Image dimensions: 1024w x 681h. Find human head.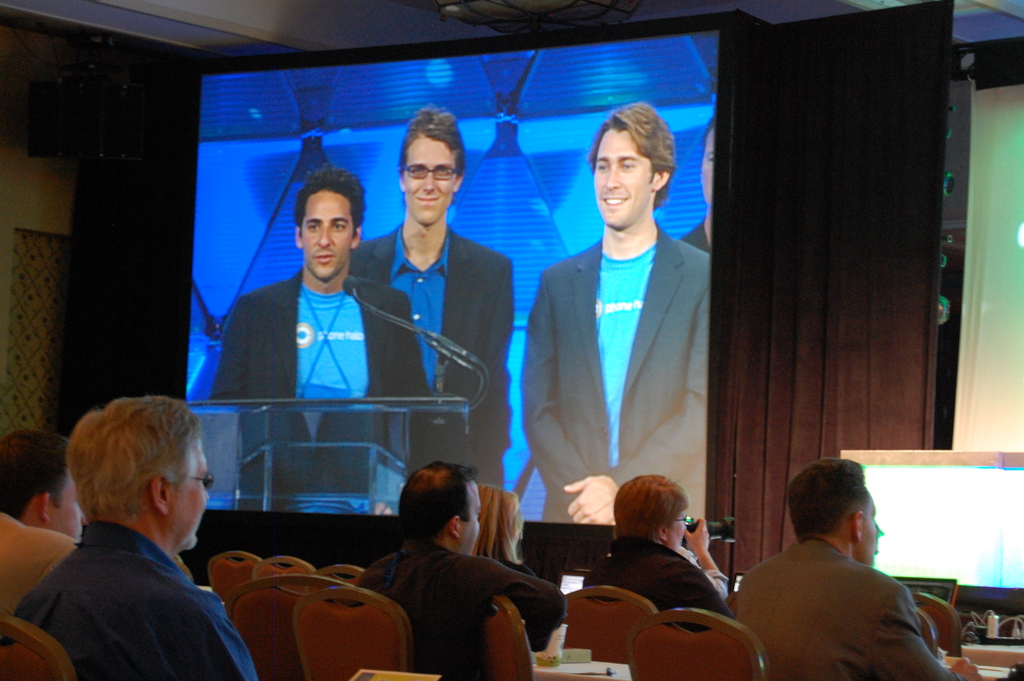
{"x1": 476, "y1": 487, "x2": 522, "y2": 553}.
